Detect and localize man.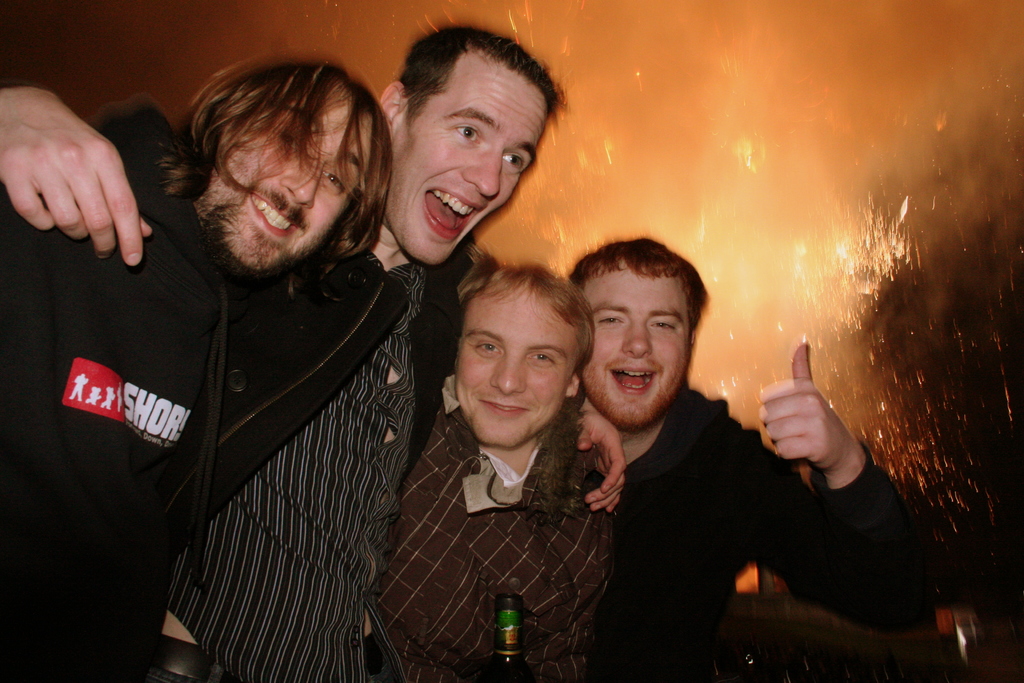
Localized at <region>0, 51, 409, 682</region>.
